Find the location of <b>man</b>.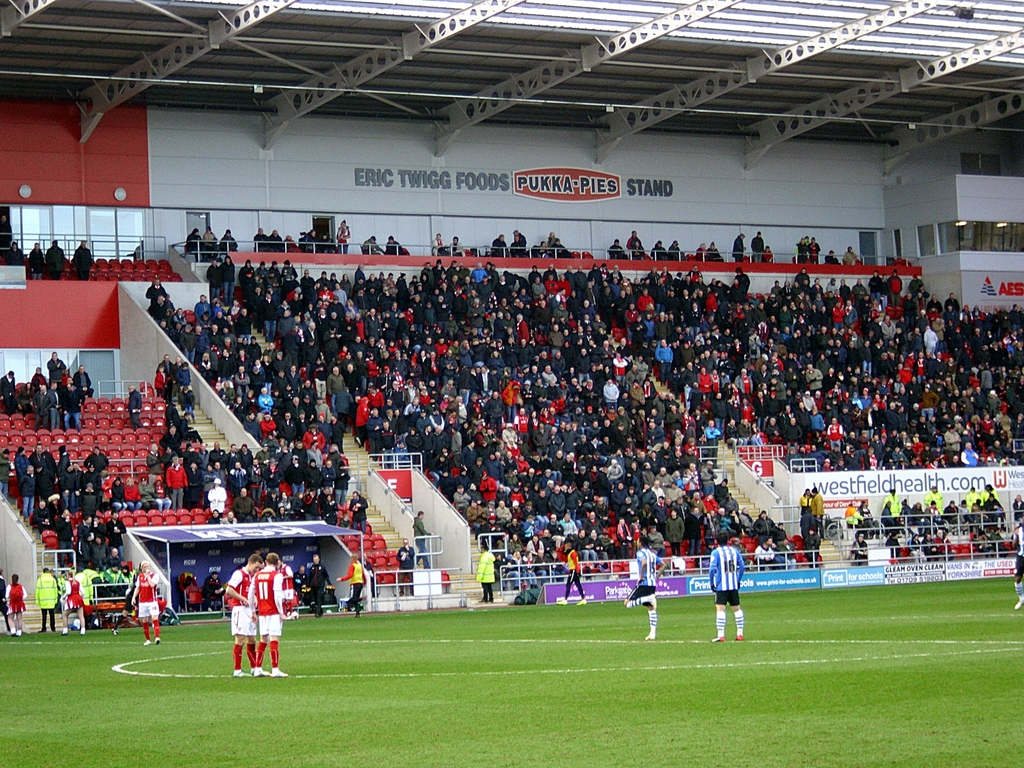
Location: <bbox>251, 555, 293, 685</bbox>.
